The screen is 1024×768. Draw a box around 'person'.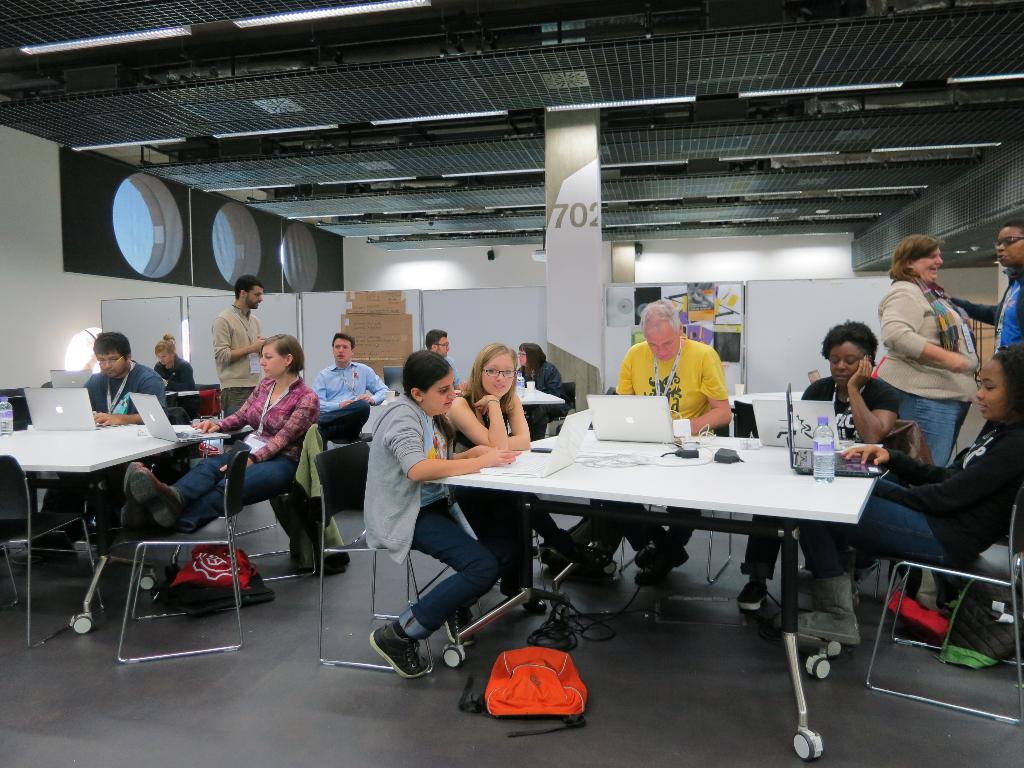
445 341 546 618.
